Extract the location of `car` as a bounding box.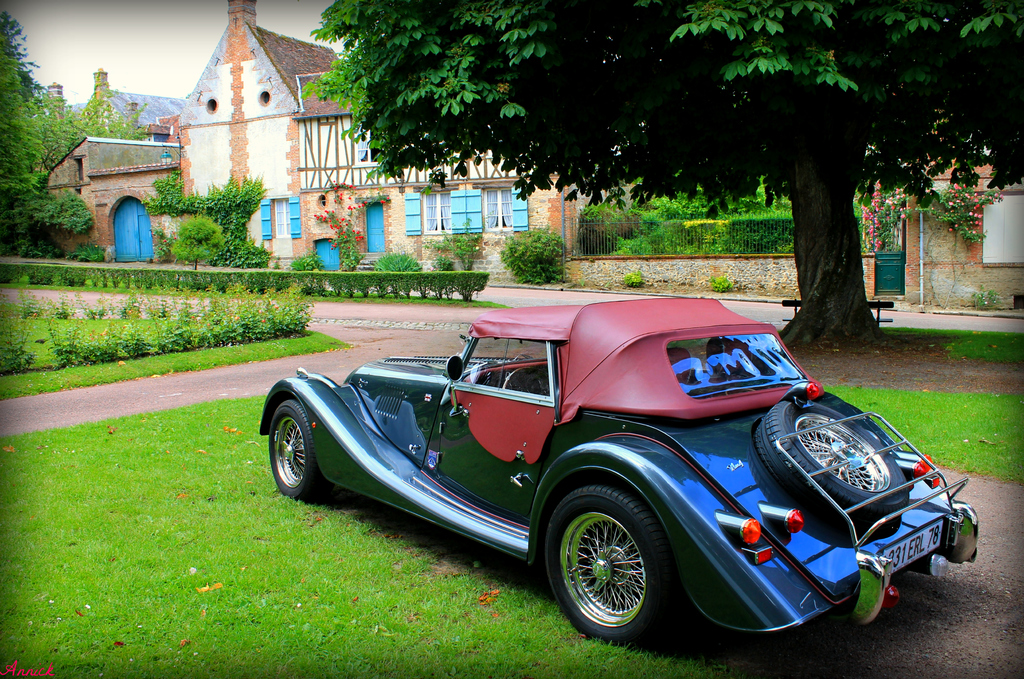
l=260, t=296, r=985, b=648.
